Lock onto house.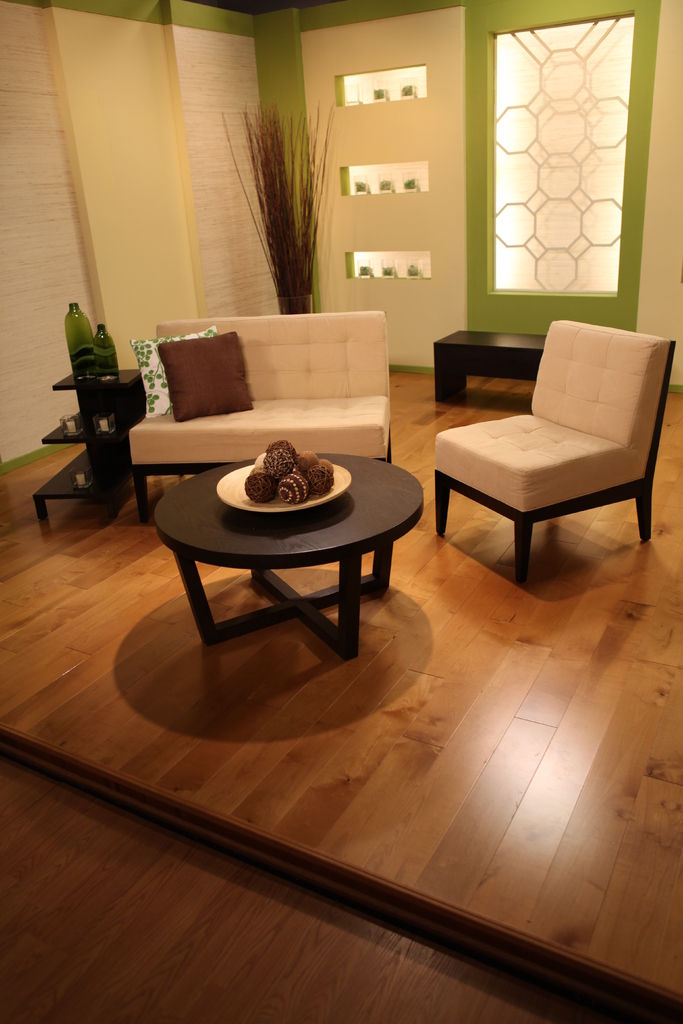
Locked: [0,0,682,1023].
